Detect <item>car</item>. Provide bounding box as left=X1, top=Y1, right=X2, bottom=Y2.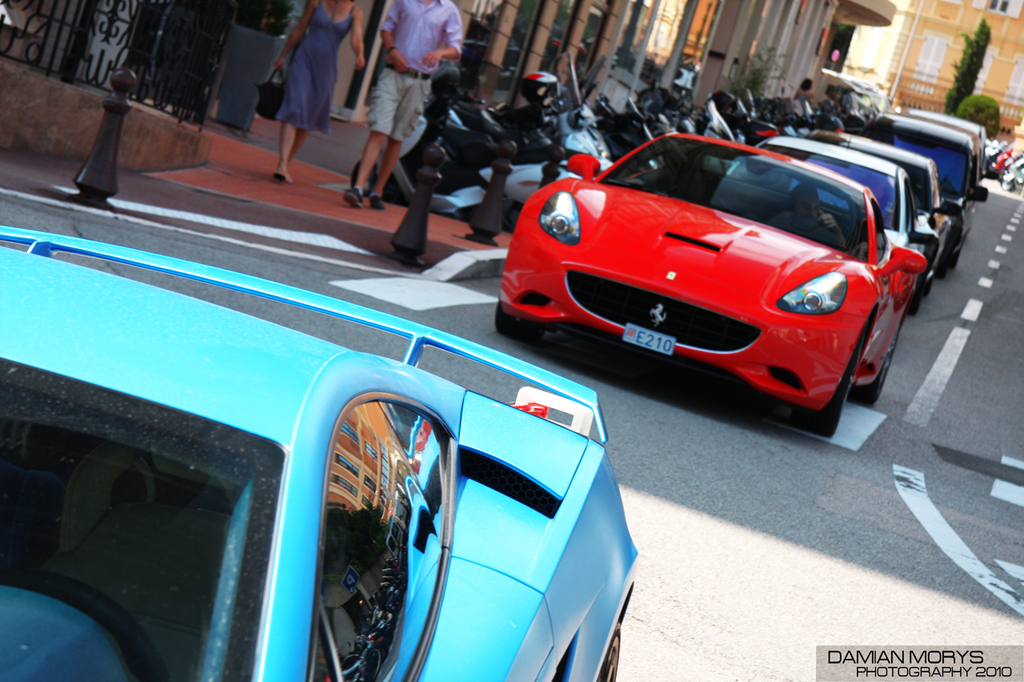
left=0, top=222, right=641, bottom=679.
